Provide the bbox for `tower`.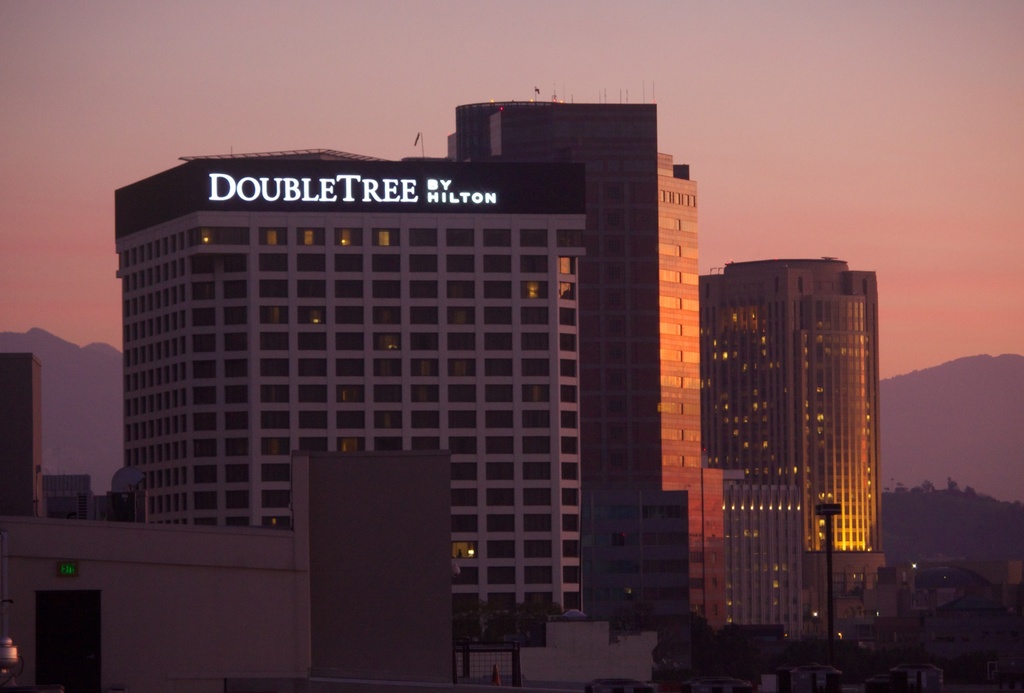
0, 348, 52, 518.
